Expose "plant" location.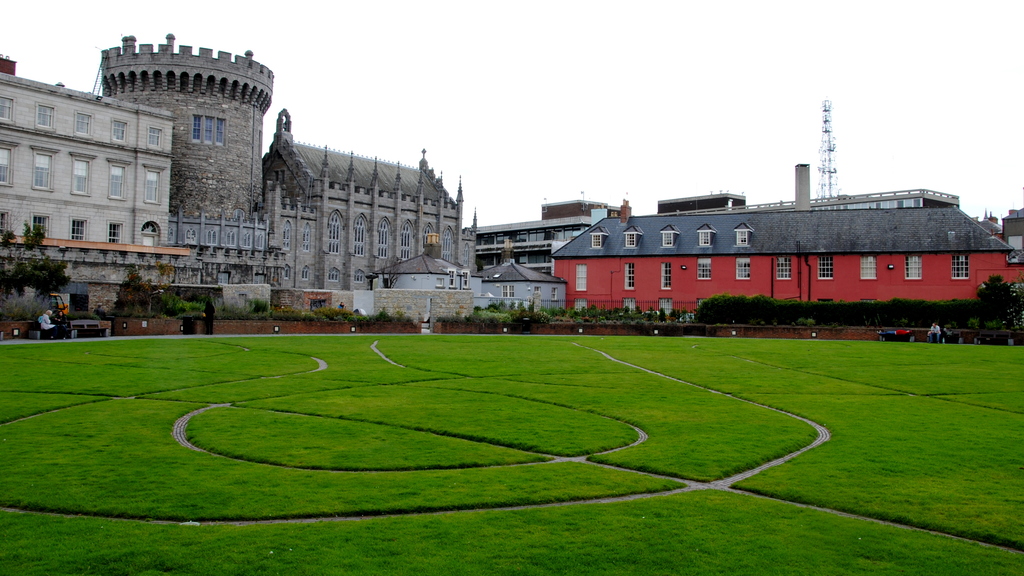
Exposed at box(979, 273, 1023, 291).
